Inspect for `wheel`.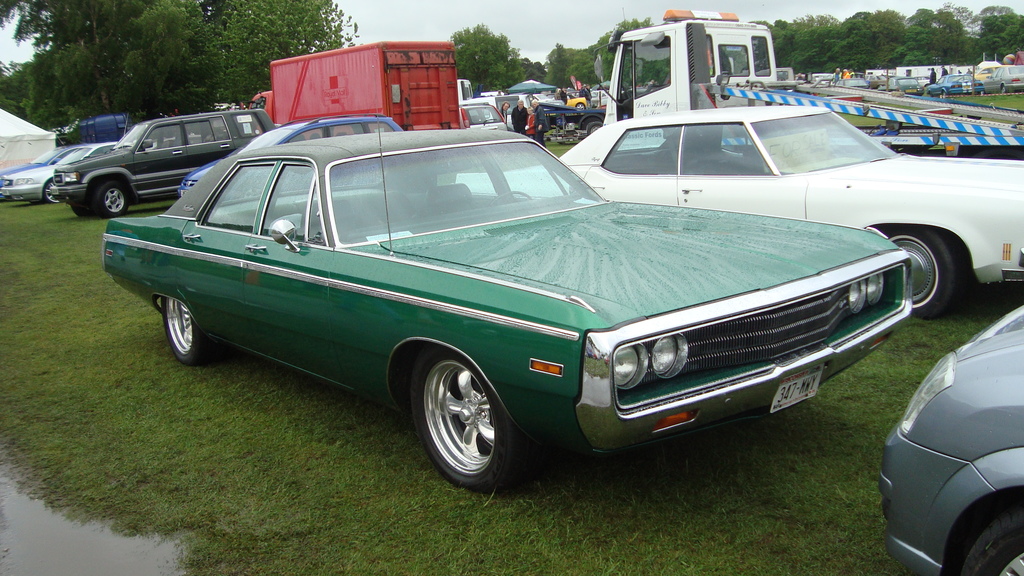
Inspection: (959, 508, 1023, 575).
